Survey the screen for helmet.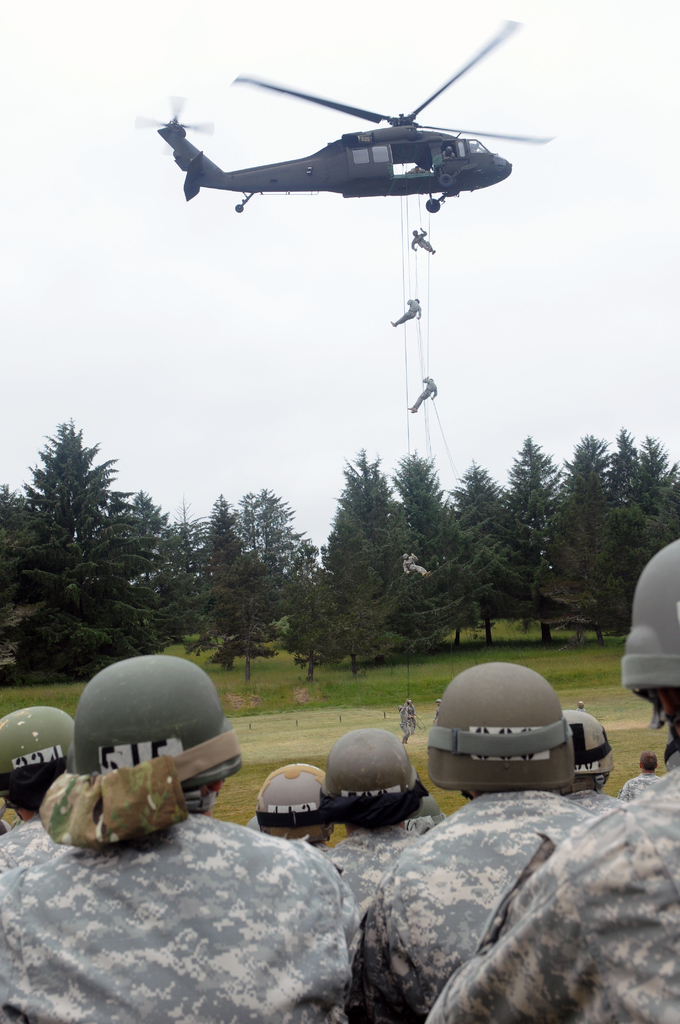
Survey found: (x1=67, y1=652, x2=241, y2=815).
